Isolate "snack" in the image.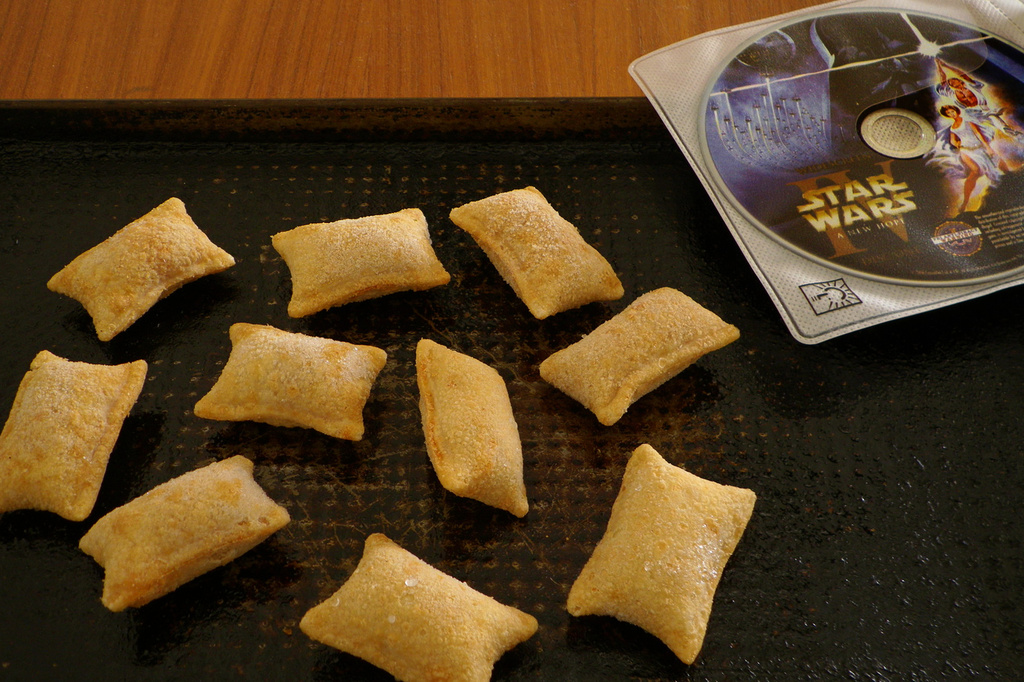
Isolated region: (left=79, top=450, right=295, bottom=605).
